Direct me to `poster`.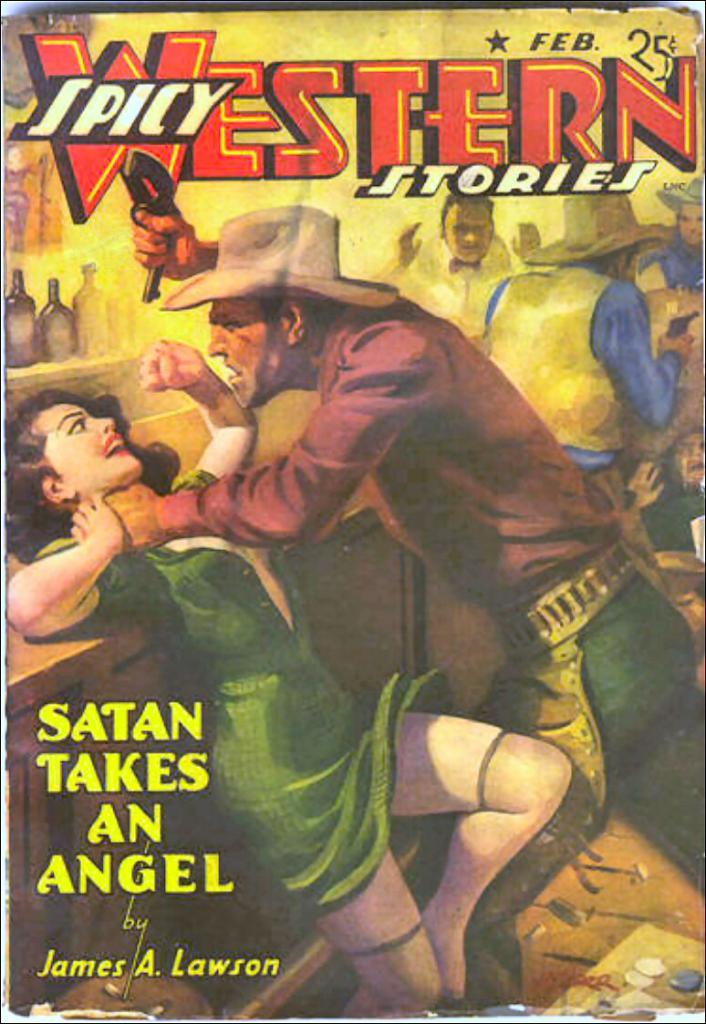
Direction: {"left": 0, "top": 0, "right": 705, "bottom": 1023}.
